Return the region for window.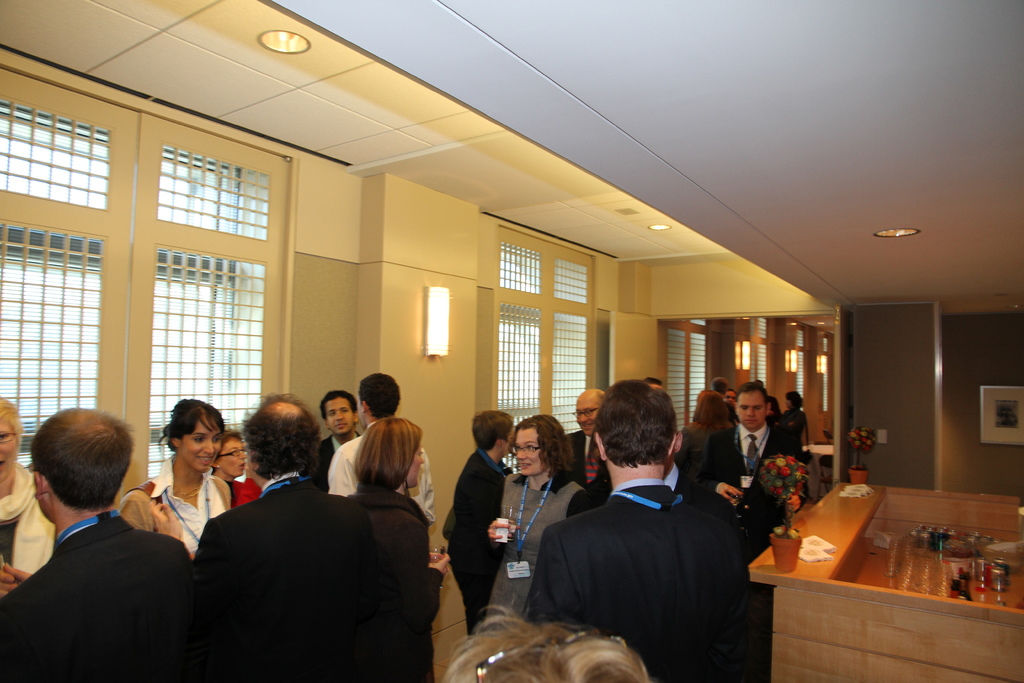
[x1=0, y1=79, x2=284, y2=440].
